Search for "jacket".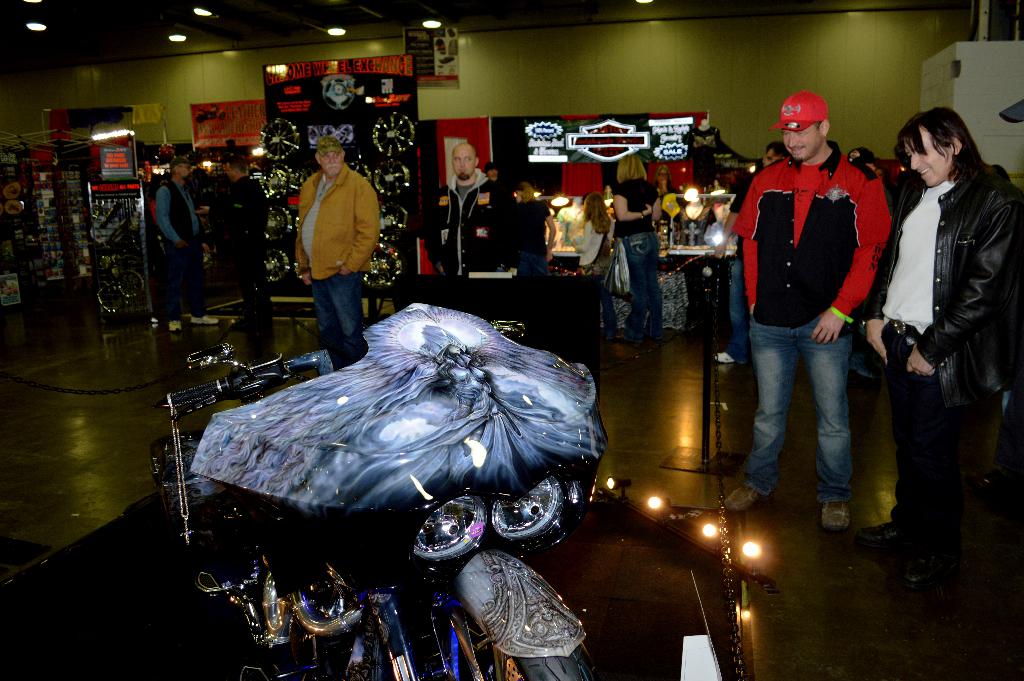
Found at (left=273, top=174, right=383, bottom=283).
